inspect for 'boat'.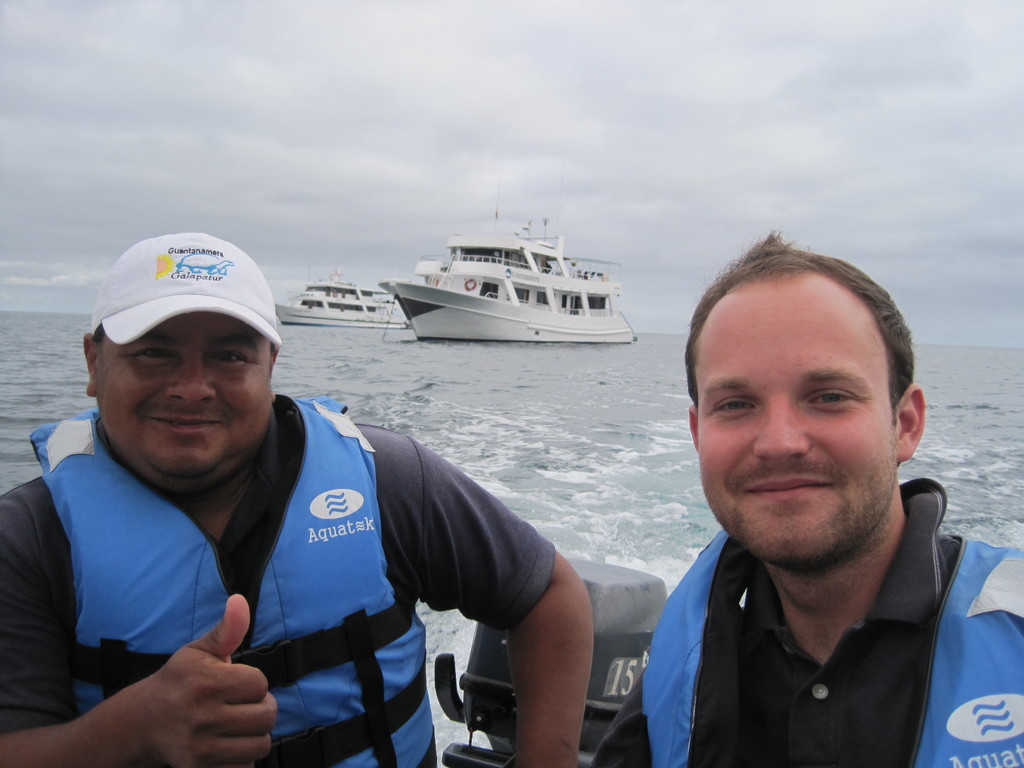
Inspection: (left=351, top=213, right=655, bottom=355).
